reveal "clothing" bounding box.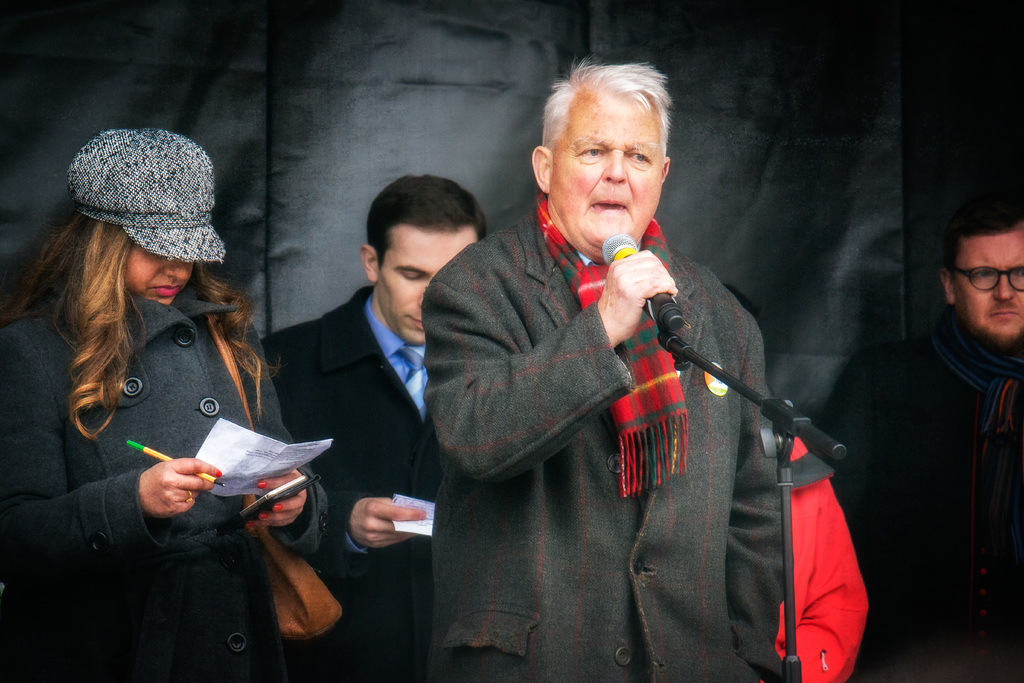
Revealed: <bbox>776, 437, 871, 682</bbox>.
